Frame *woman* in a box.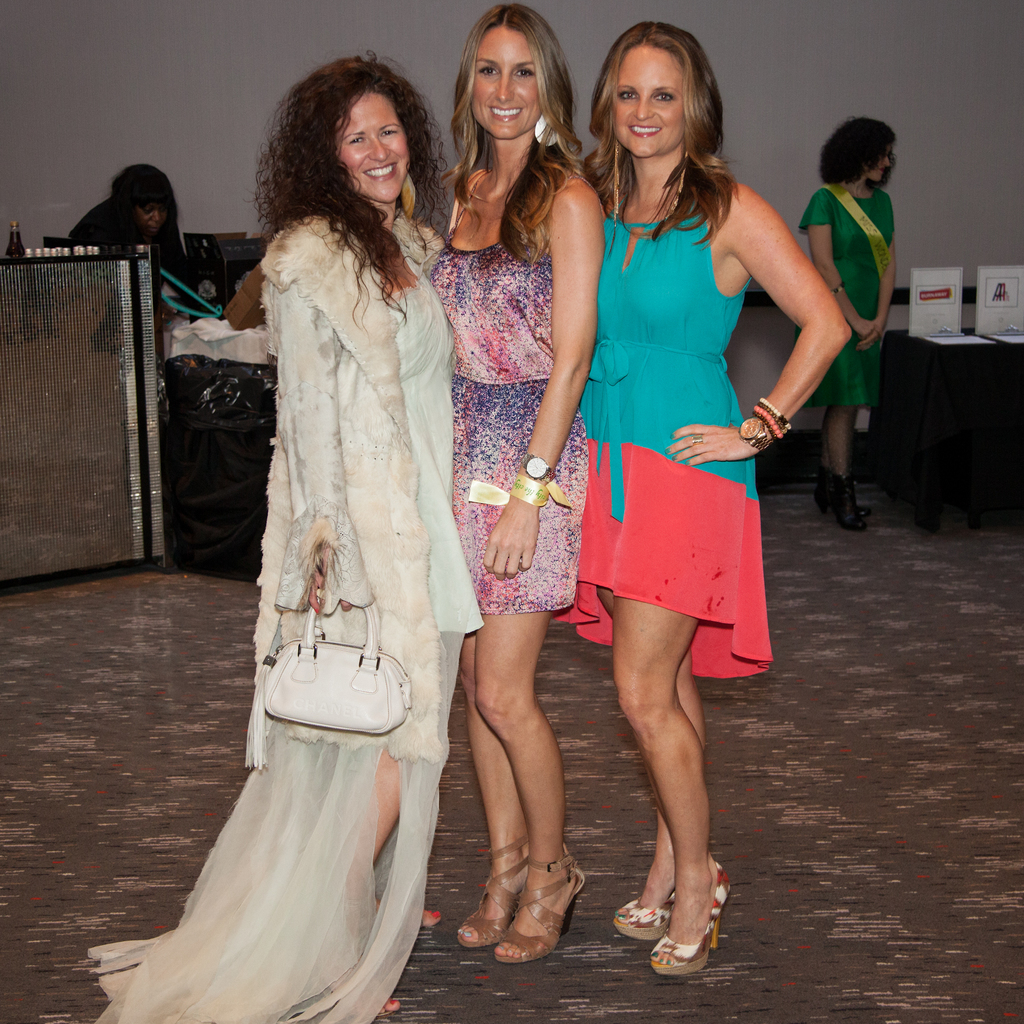
bbox(574, 18, 842, 986).
